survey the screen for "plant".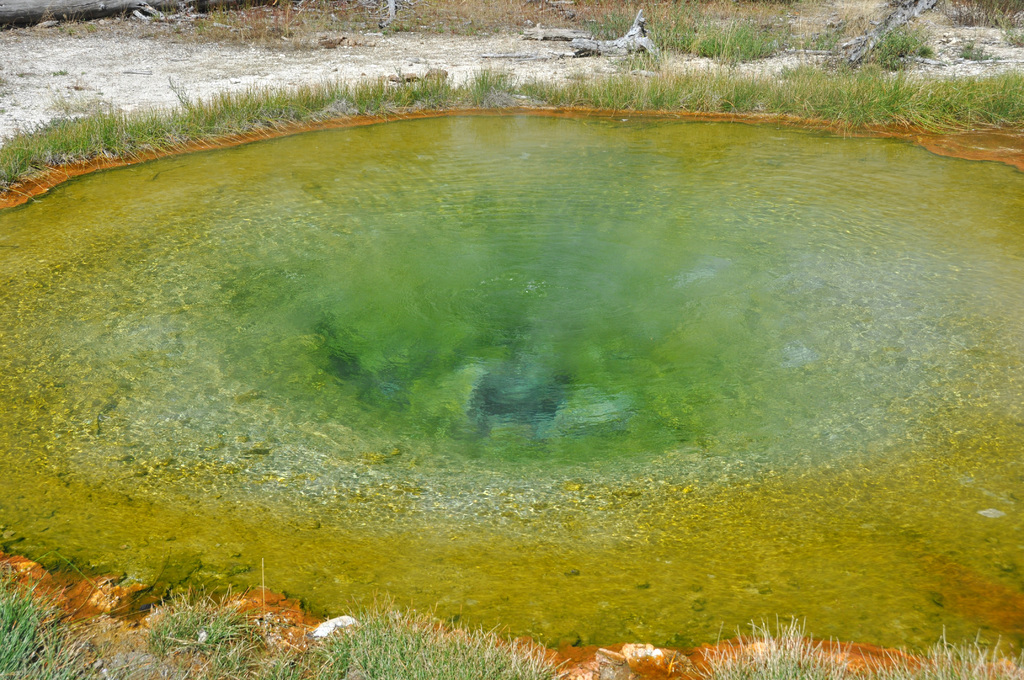
Survey found: {"left": 876, "top": 24, "right": 912, "bottom": 70}.
